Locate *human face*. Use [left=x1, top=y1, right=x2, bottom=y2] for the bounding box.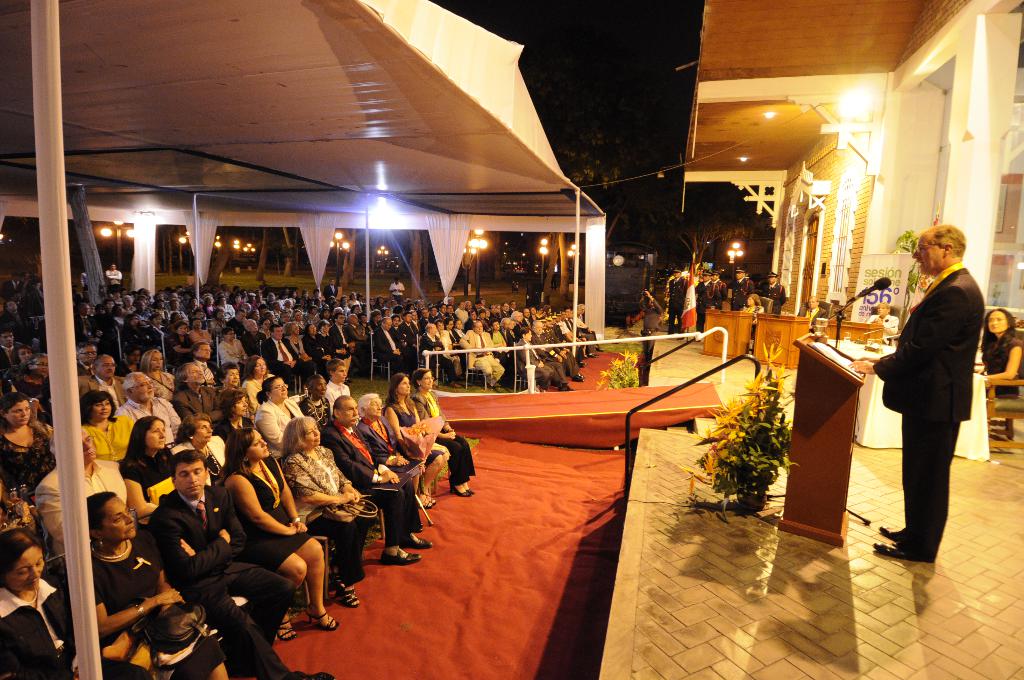
[left=223, top=333, right=235, bottom=342].
